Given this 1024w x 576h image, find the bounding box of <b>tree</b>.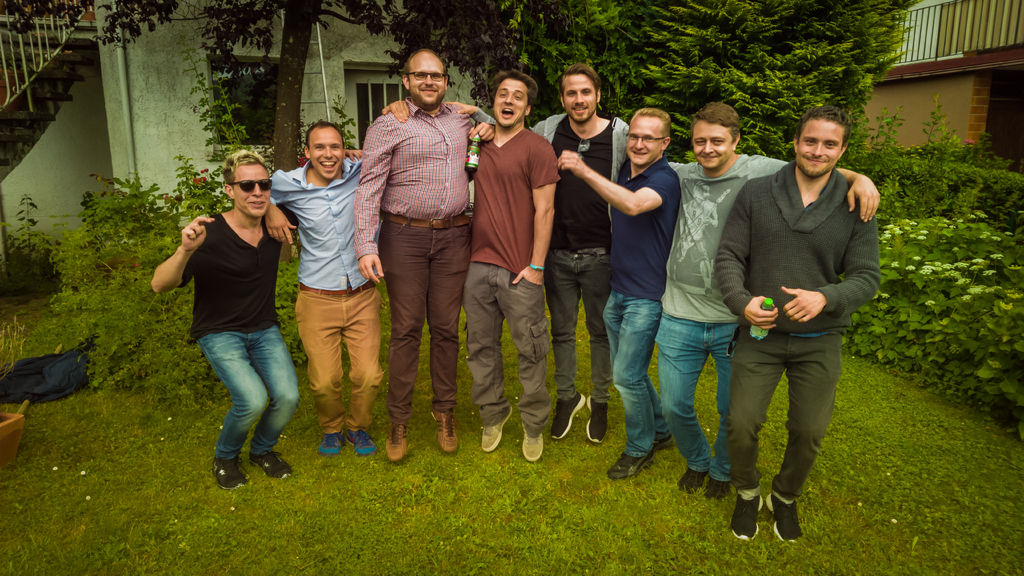
x1=0, y1=0, x2=397, y2=166.
